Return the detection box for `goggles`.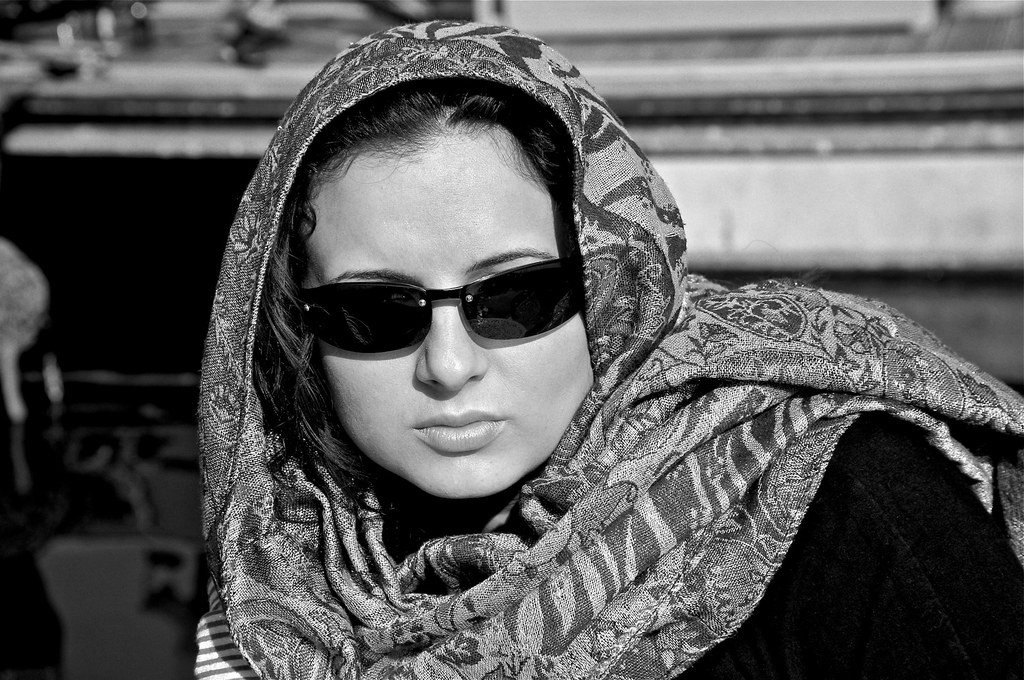
294:245:595:368.
